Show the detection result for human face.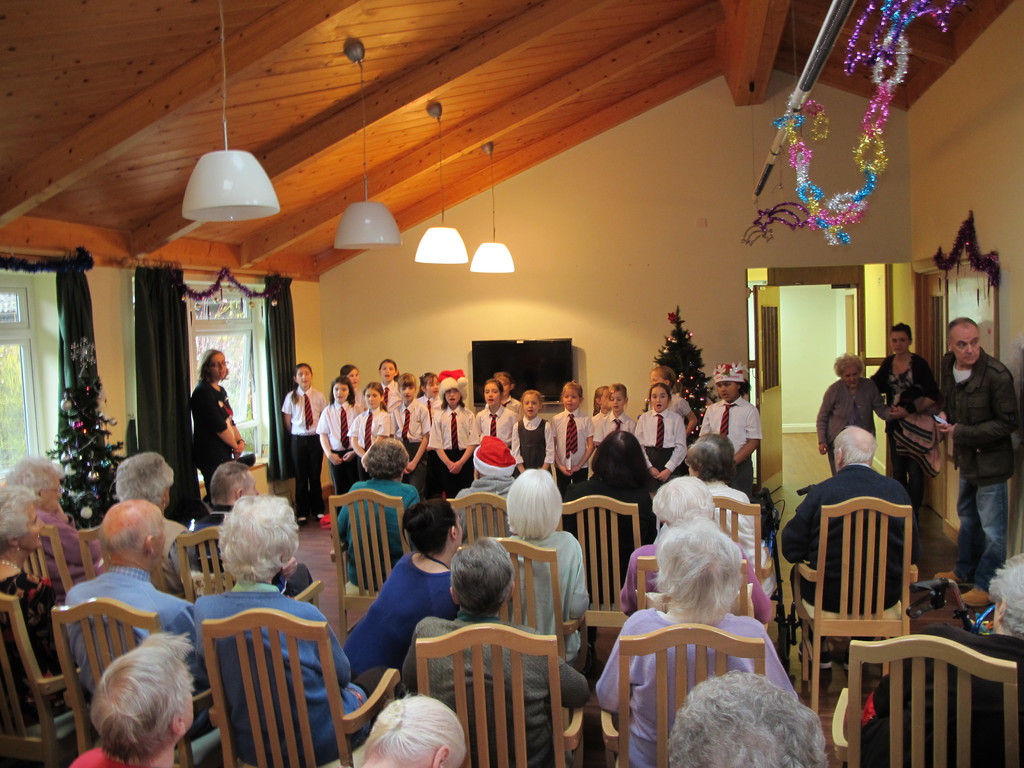
bbox=(611, 392, 625, 412).
